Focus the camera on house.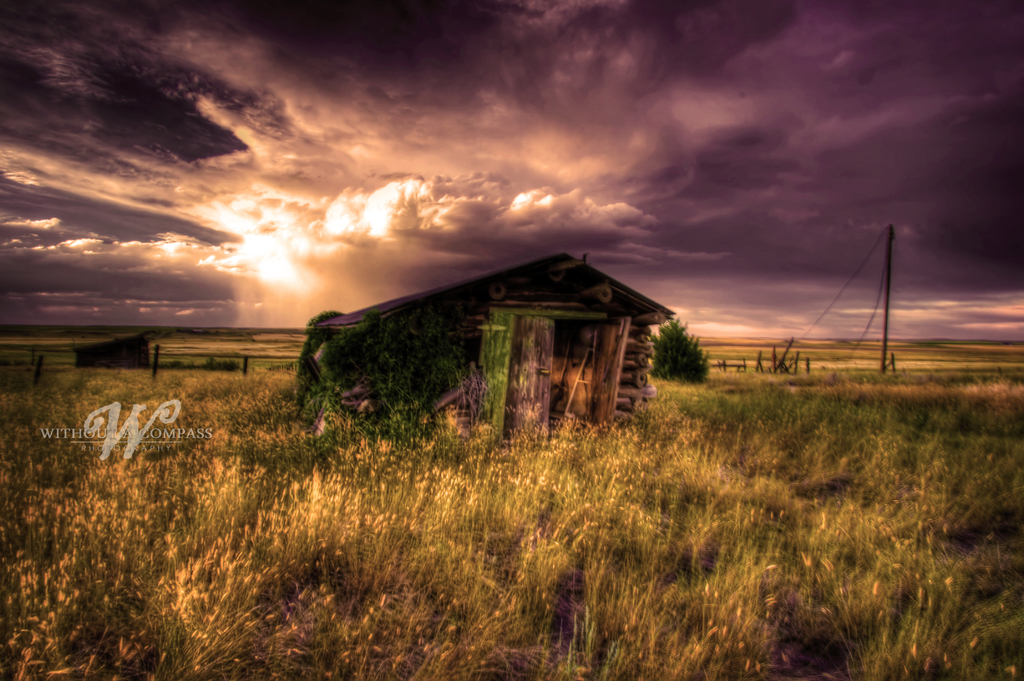
Focus region: bbox=[286, 249, 651, 431].
